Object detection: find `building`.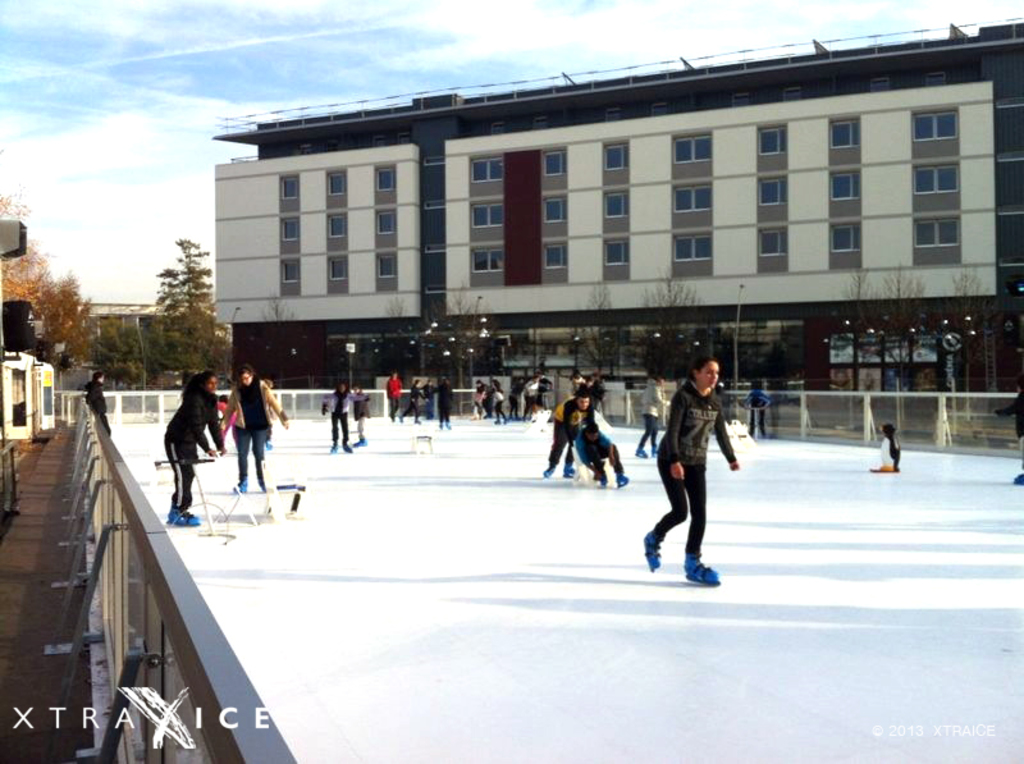
(x1=35, y1=389, x2=1023, y2=763).
